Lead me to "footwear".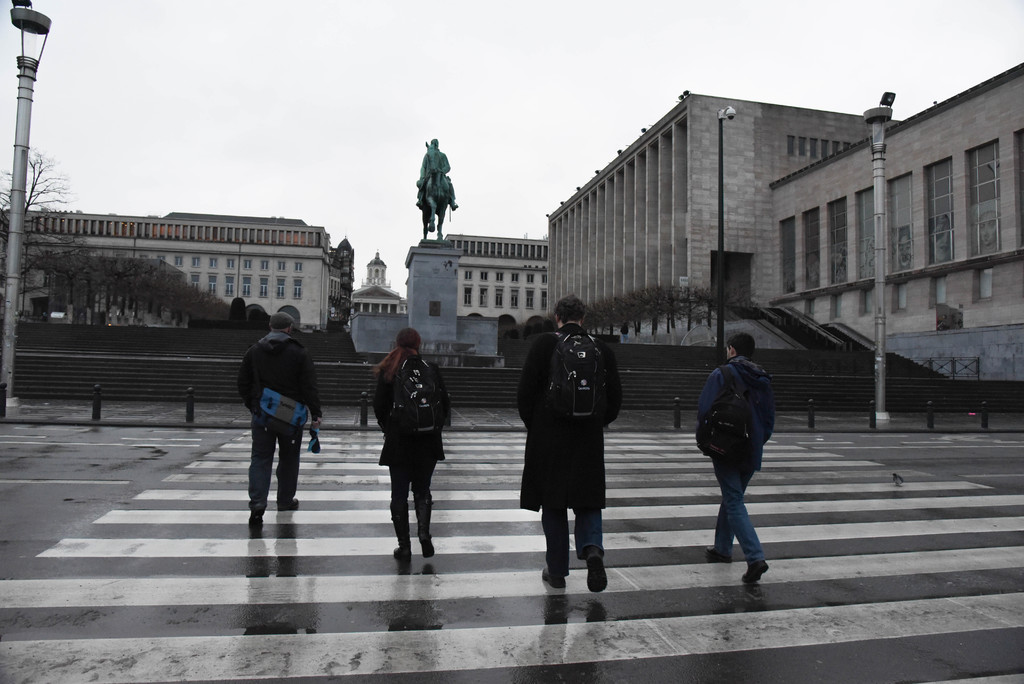
Lead to pyautogui.locateOnScreen(246, 494, 268, 516).
